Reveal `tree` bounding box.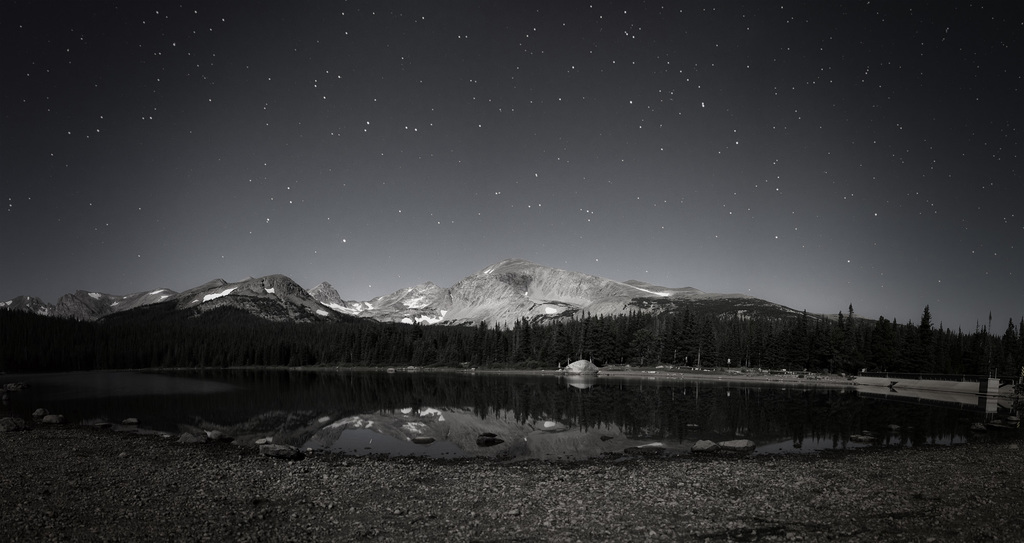
Revealed: detection(509, 313, 531, 361).
